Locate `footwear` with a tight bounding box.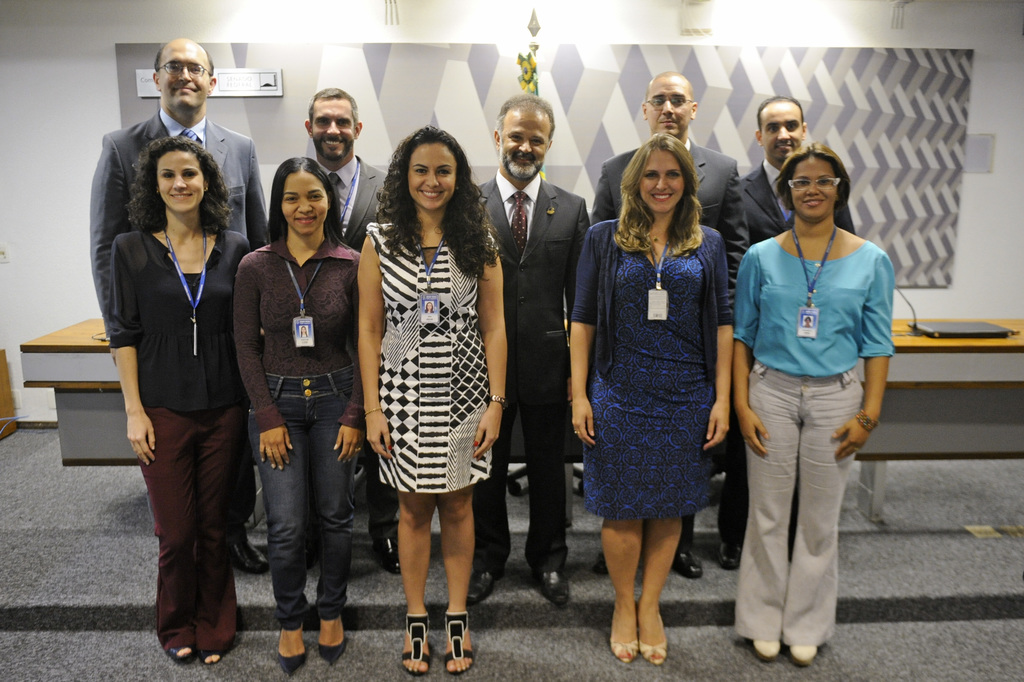
x1=277, y1=627, x2=309, y2=676.
